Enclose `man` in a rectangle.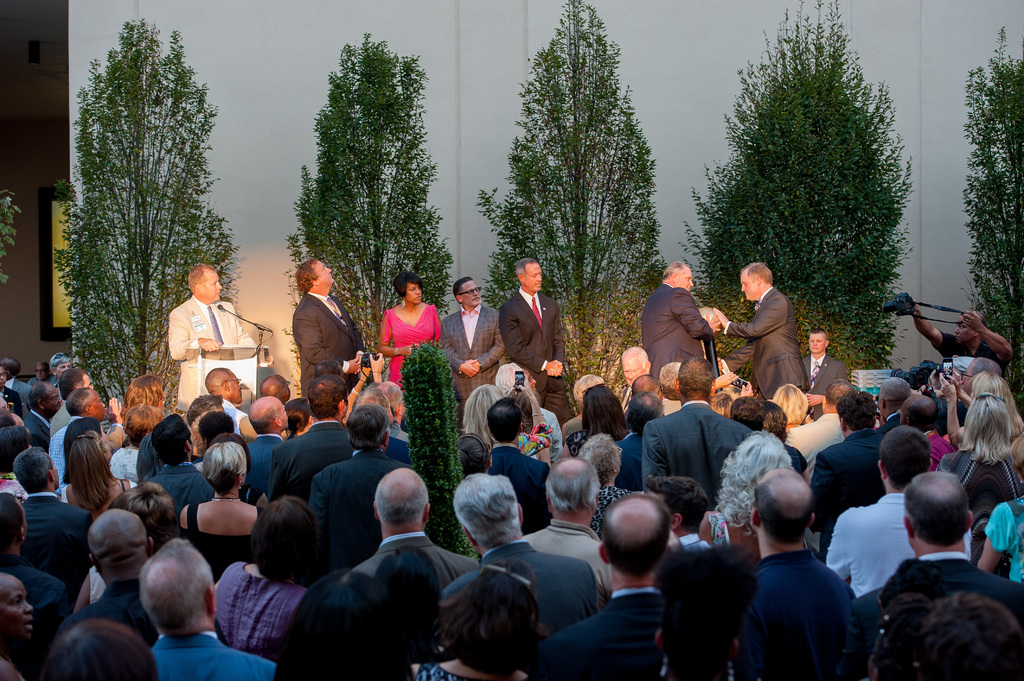
(808,387,896,529).
